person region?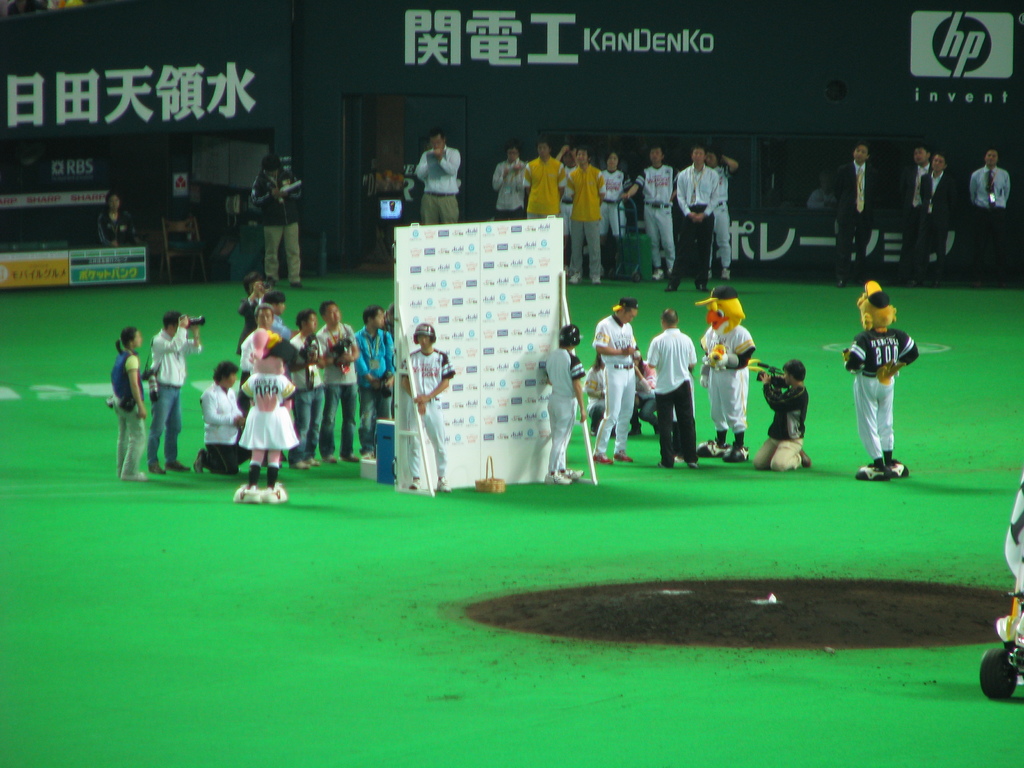
x1=114, y1=324, x2=160, y2=481
